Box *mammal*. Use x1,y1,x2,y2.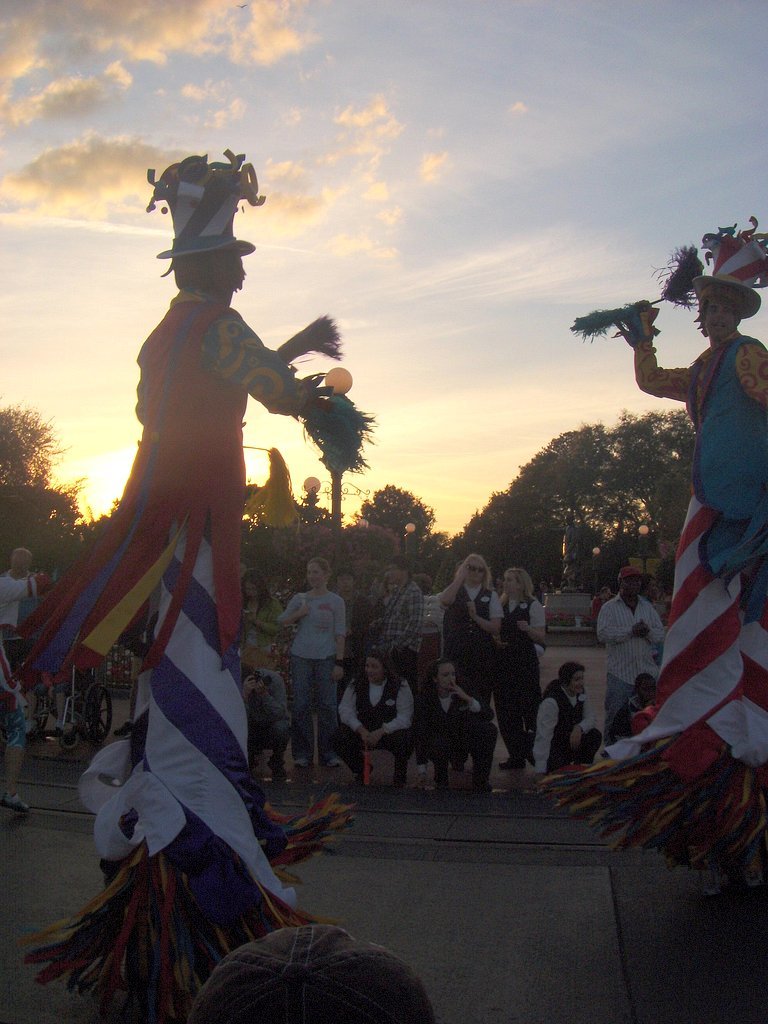
247,572,282,666.
